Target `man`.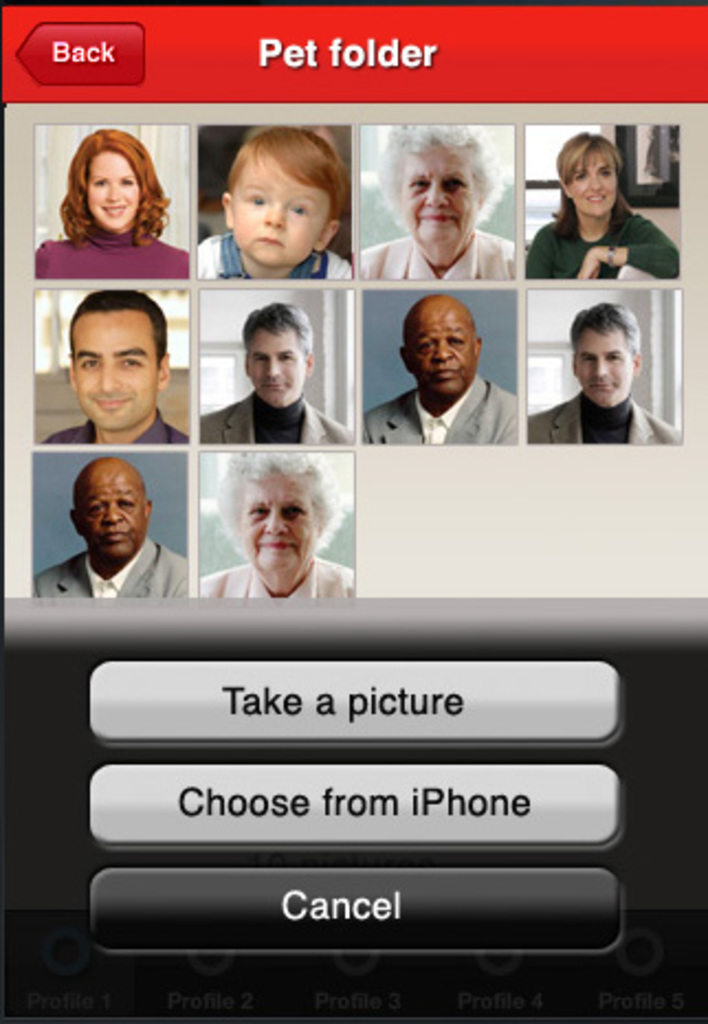
Target region: [33, 288, 187, 455].
